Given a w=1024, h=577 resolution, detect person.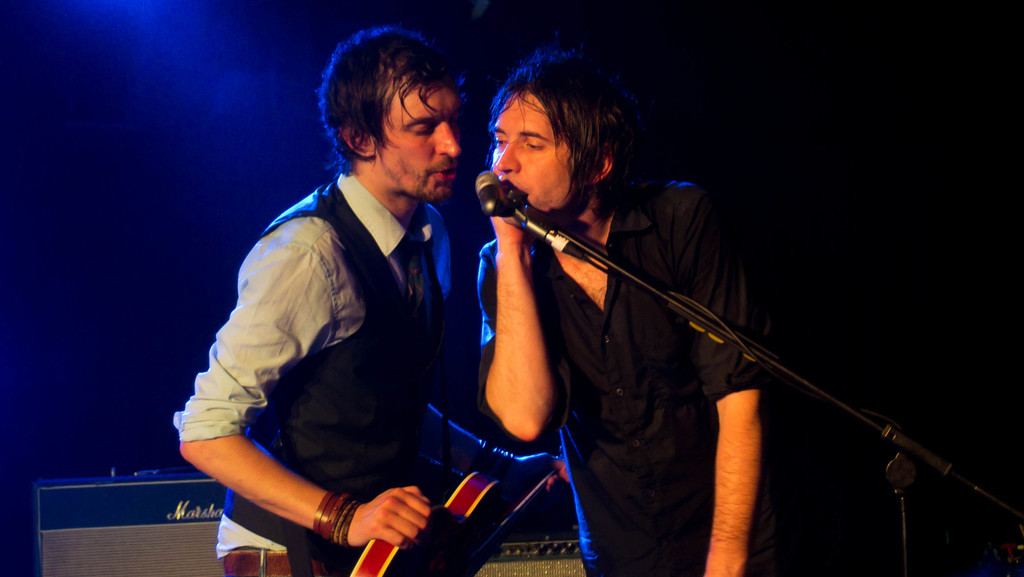
(476,47,788,576).
